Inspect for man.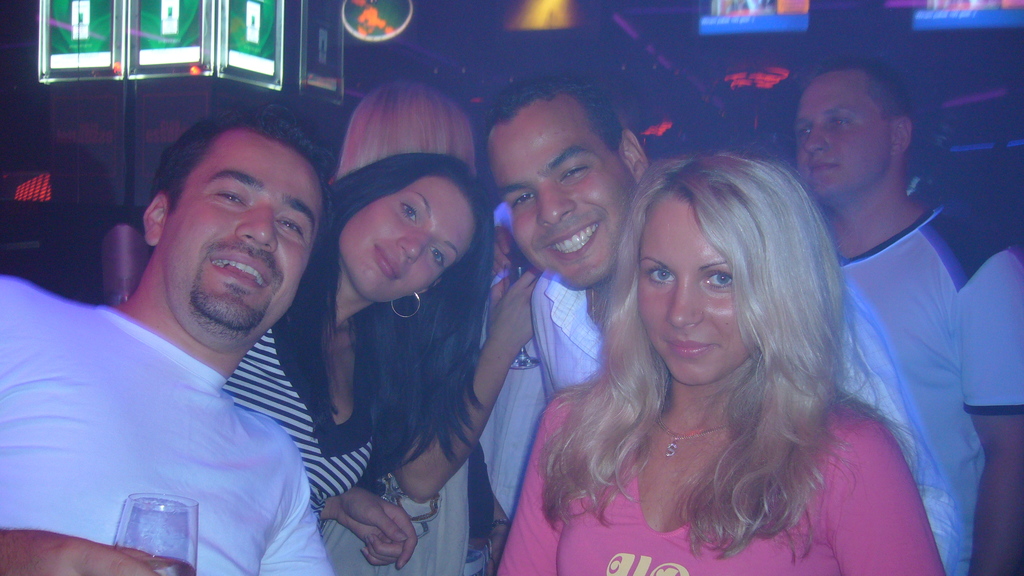
Inspection: pyautogui.locateOnScreen(788, 51, 1023, 575).
